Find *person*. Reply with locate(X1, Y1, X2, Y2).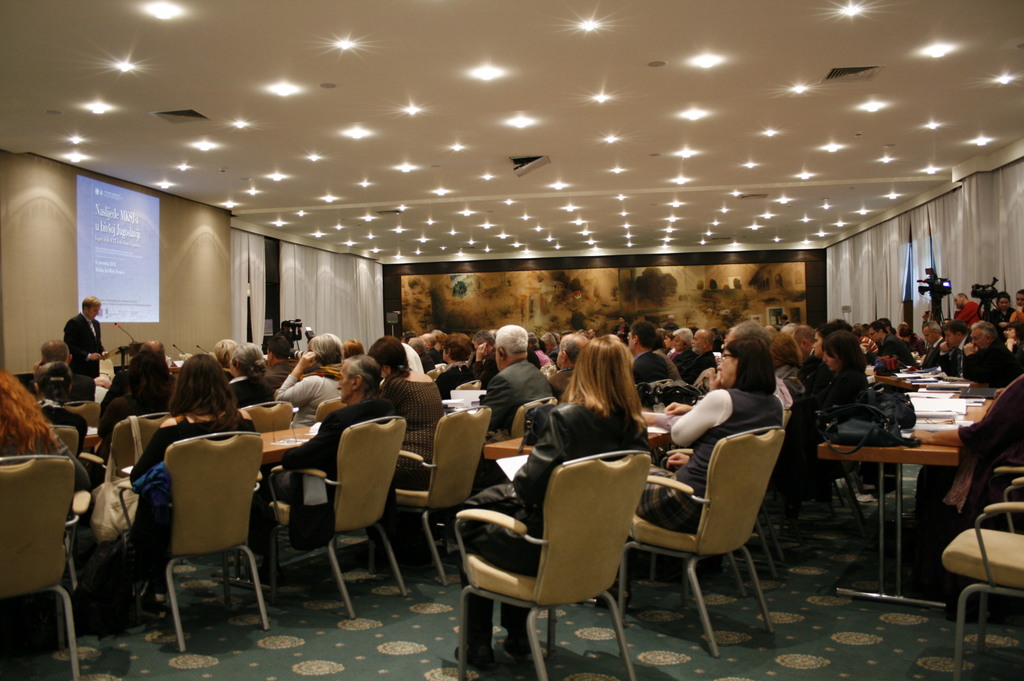
locate(31, 337, 79, 402).
